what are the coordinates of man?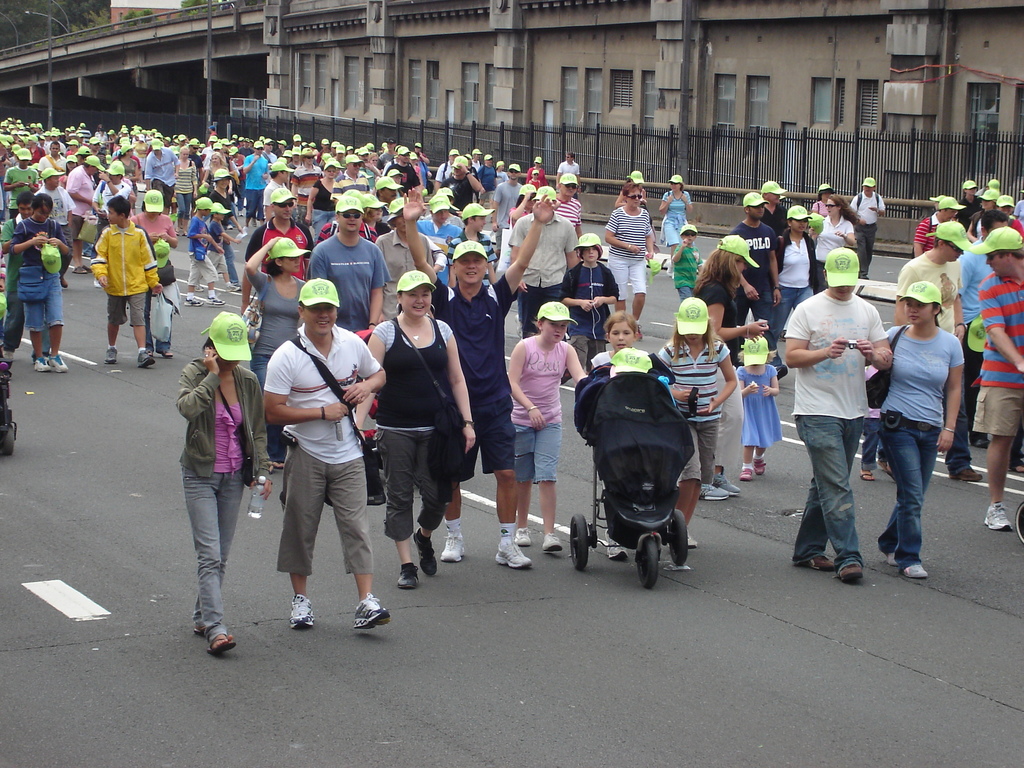
bbox(308, 195, 388, 338).
